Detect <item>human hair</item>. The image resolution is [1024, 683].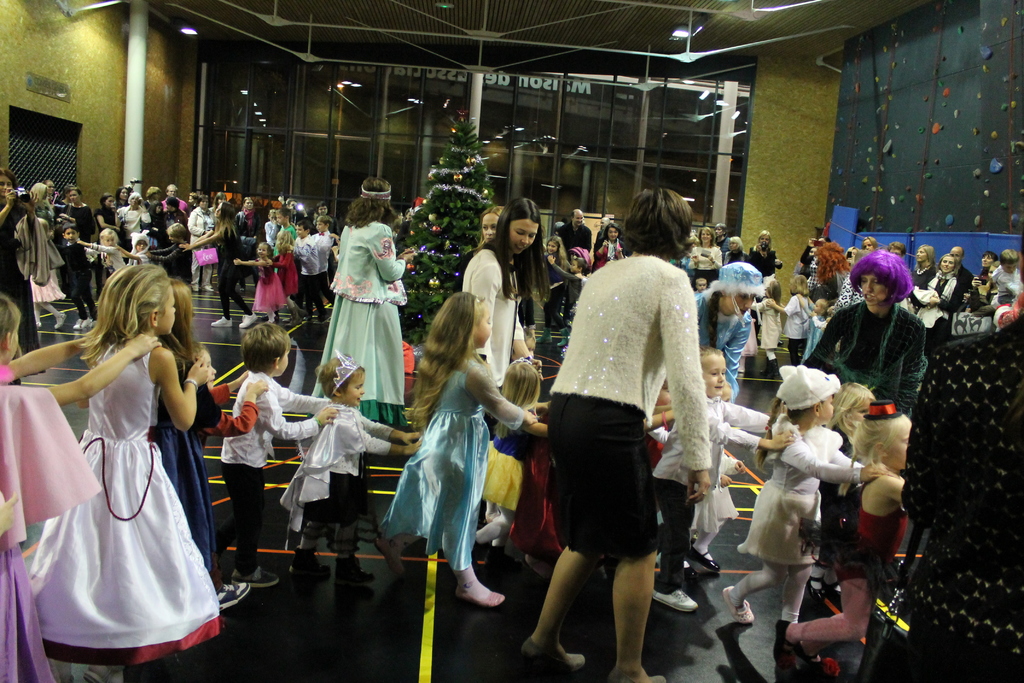
<box>166,222,188,241</box>.
